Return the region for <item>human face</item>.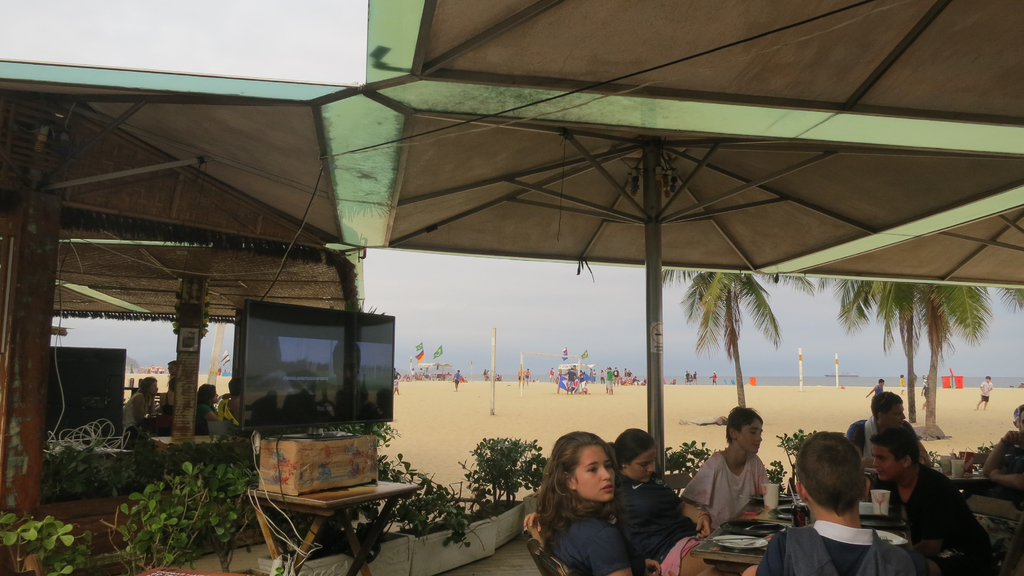
(168, 365, 175, 375).
